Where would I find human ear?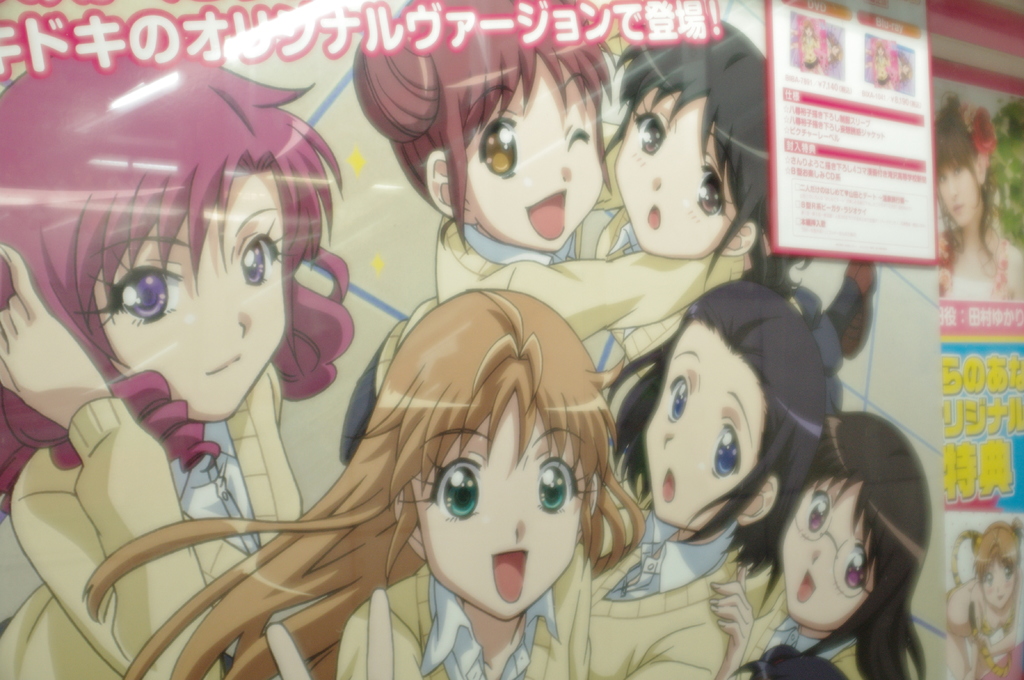
At pyautogui.locateOnScreen(717, 219, 757, 253).
